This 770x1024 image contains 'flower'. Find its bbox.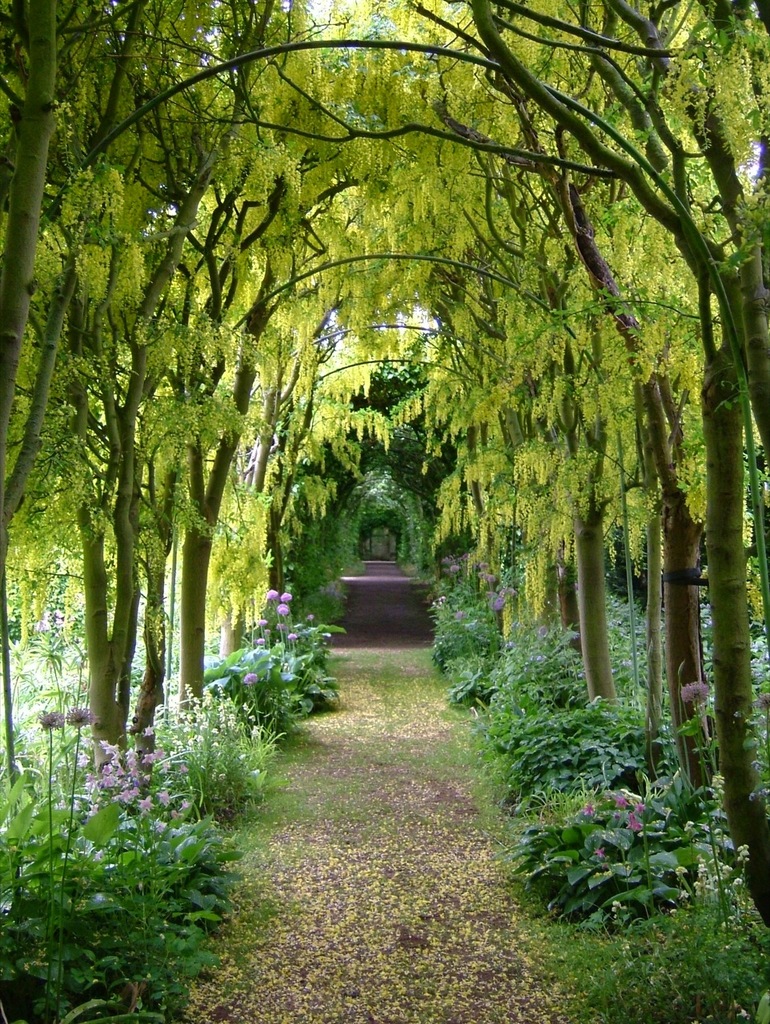
{"x1": 265, "y1": 587, "x2": 278, "y2": 596}.
